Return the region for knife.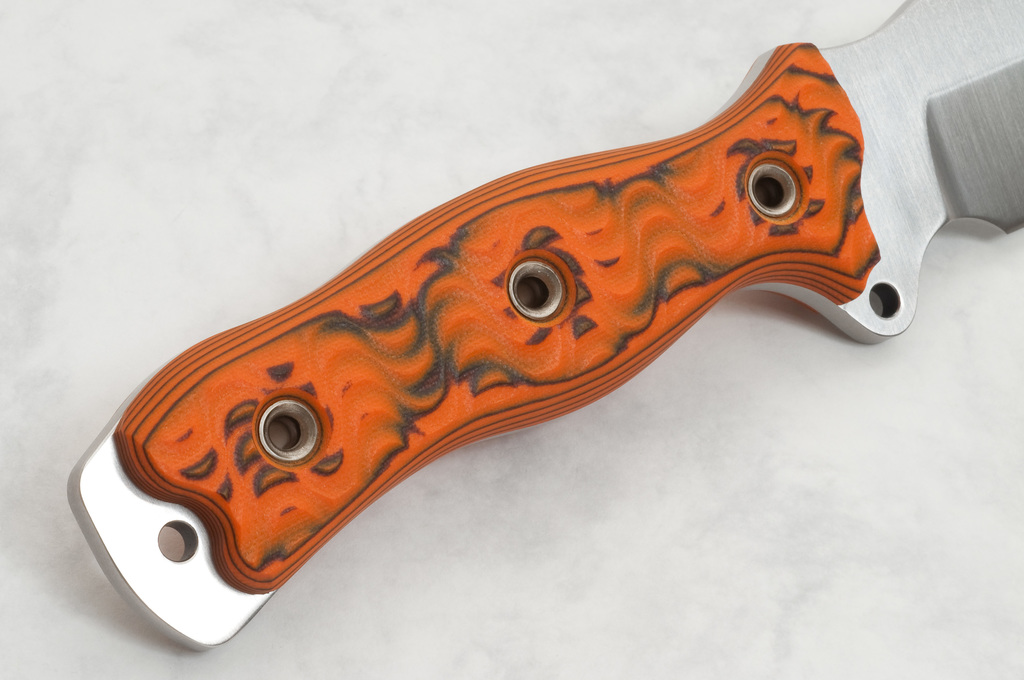
<bbox>64, 0, 1023, 679</bbox>.
